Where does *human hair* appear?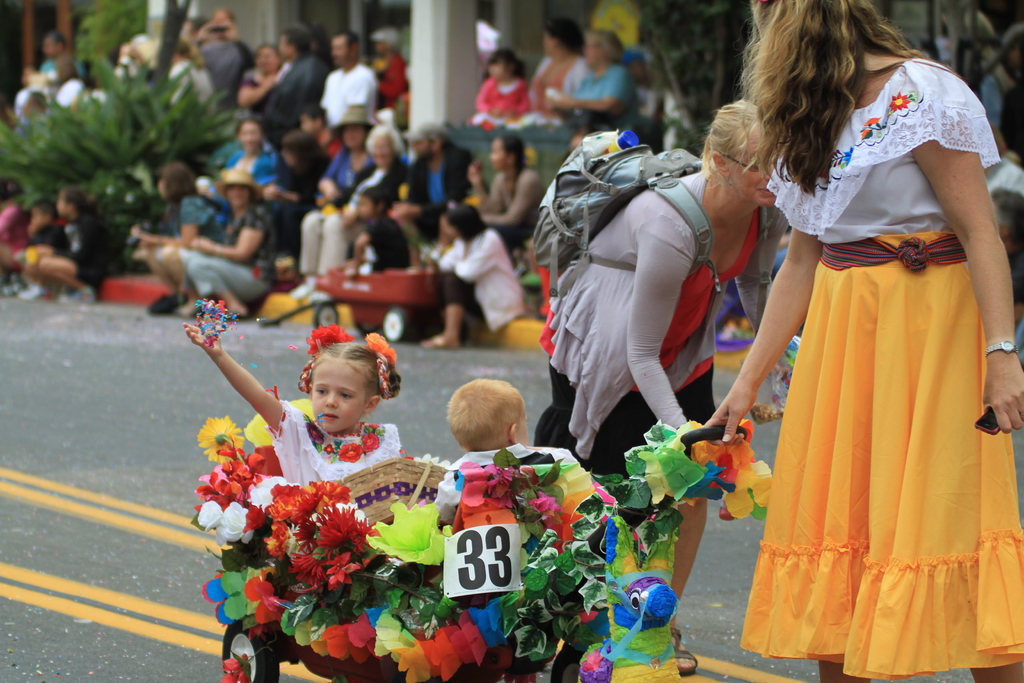
Appears at 582 27 626 60.
